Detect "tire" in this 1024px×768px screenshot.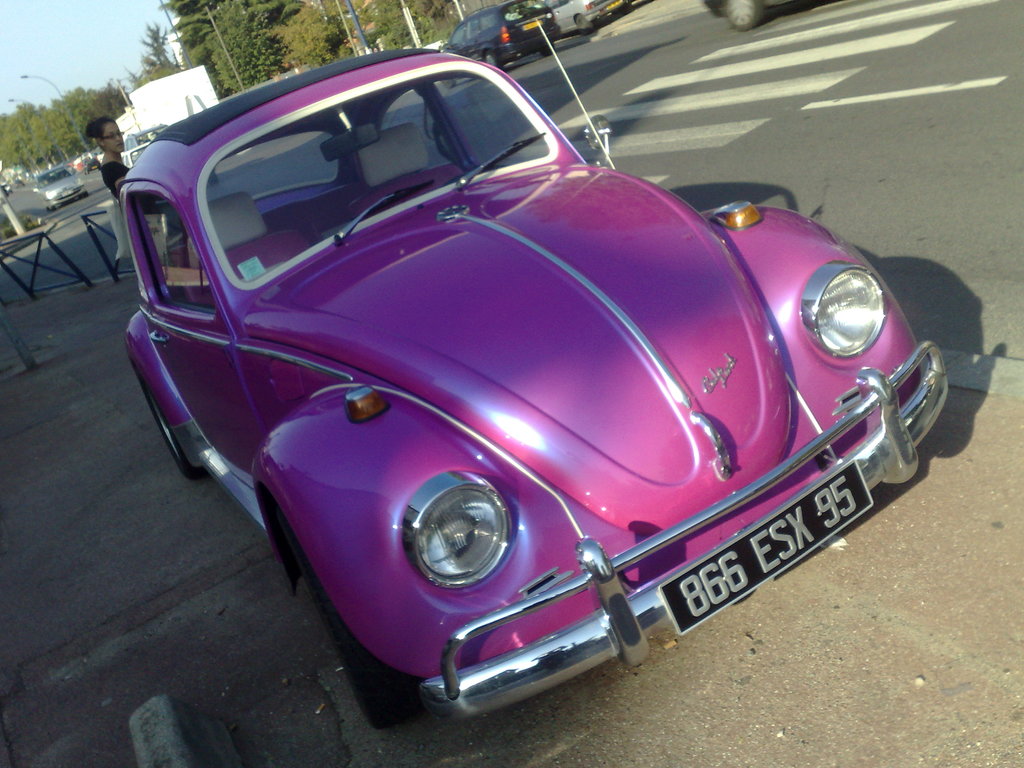
Detection: locate(579, 16, 593, 38).
